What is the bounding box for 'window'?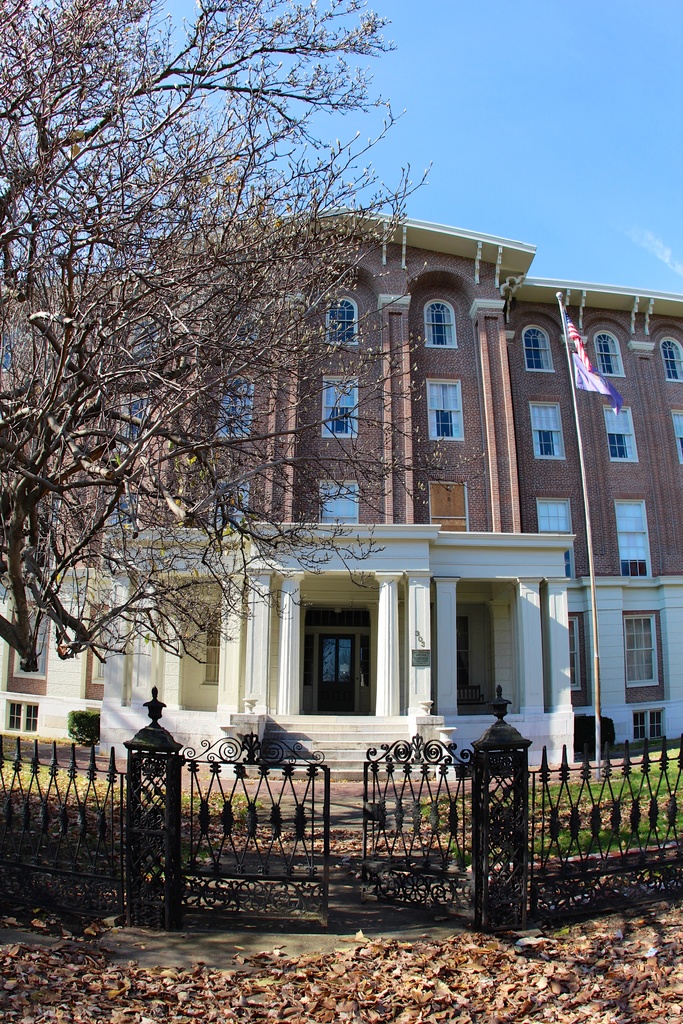
620, 607, 664, 685.
